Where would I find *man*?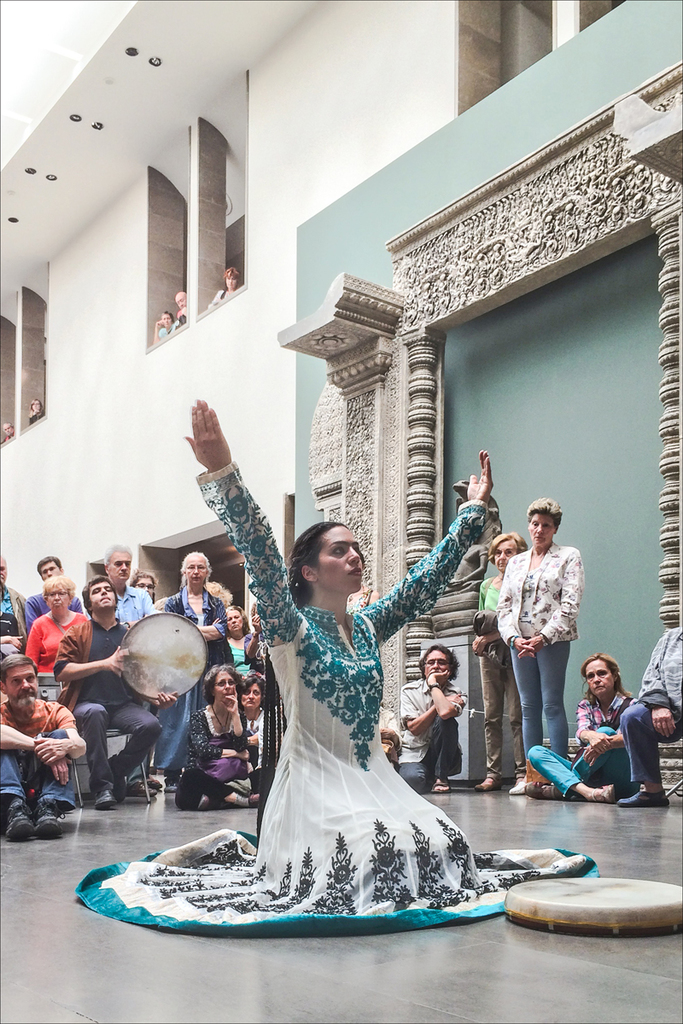
At {"left": 17, "top": 552, "right": 87, "bottom": 642}.
